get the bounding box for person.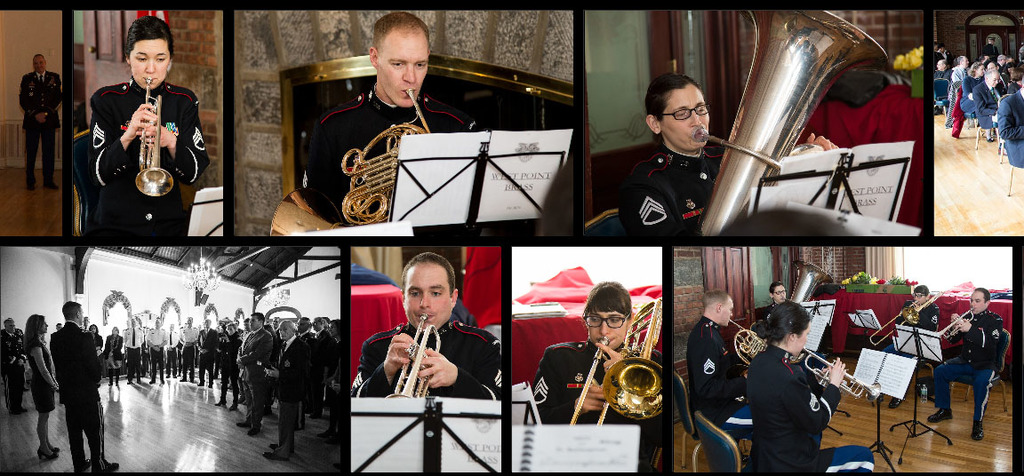
138 319 169 378.
